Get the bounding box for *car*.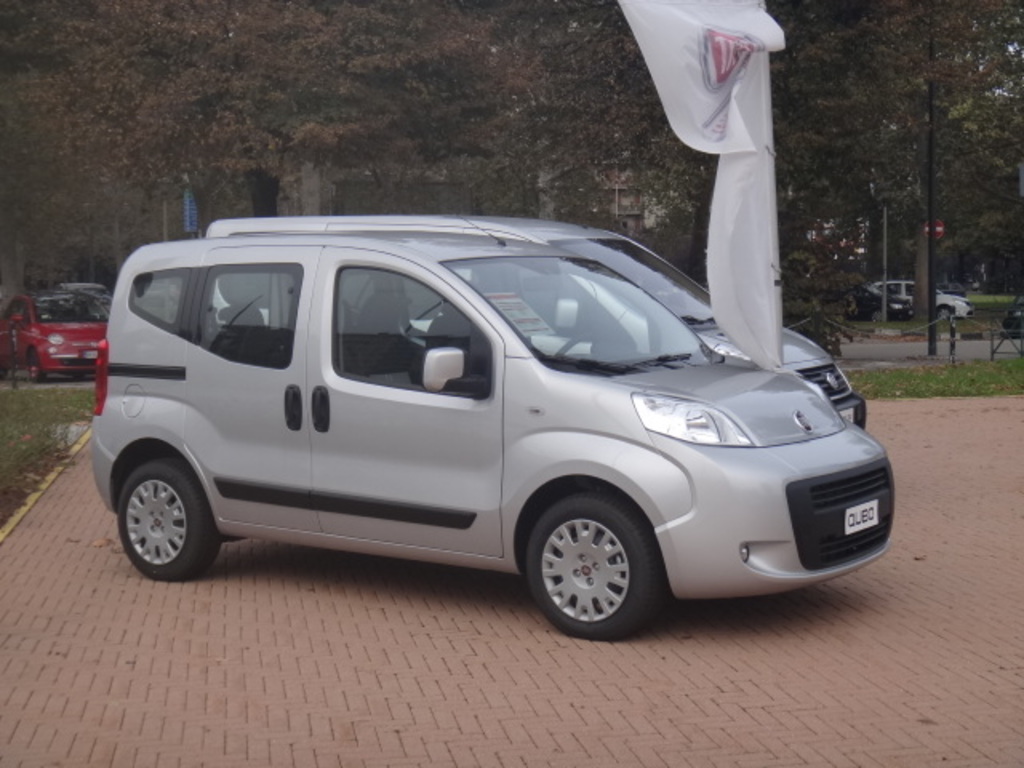
BBox(86, 194, 904, 640).
